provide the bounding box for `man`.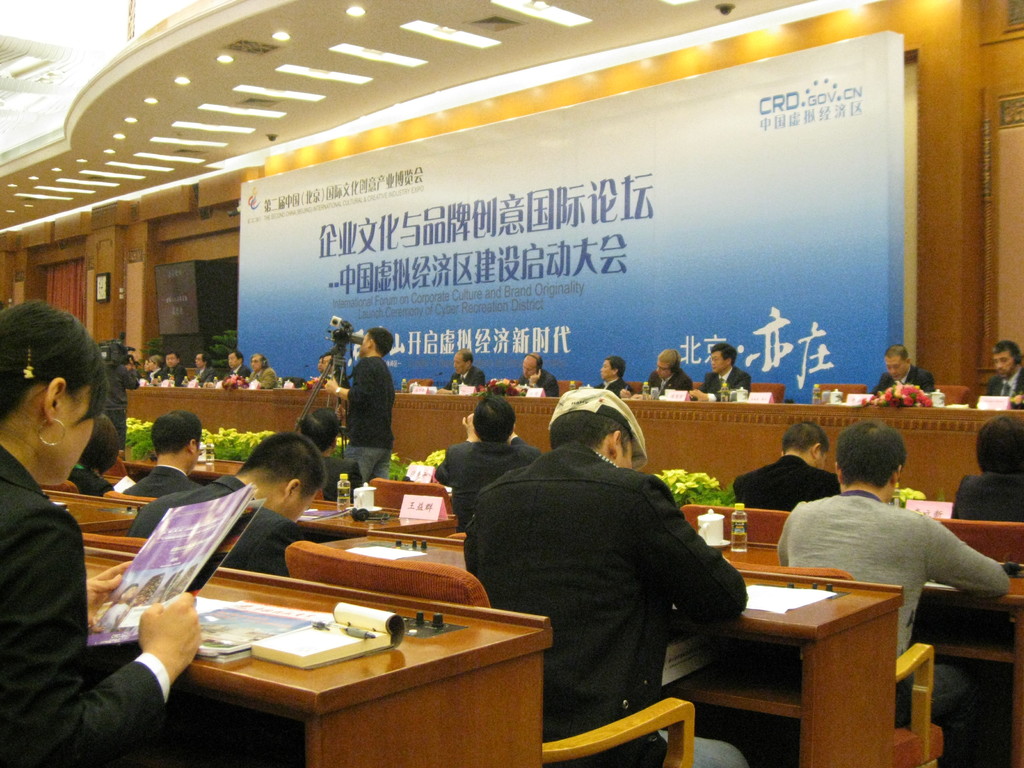
crop(591, 355, 631, 396).
